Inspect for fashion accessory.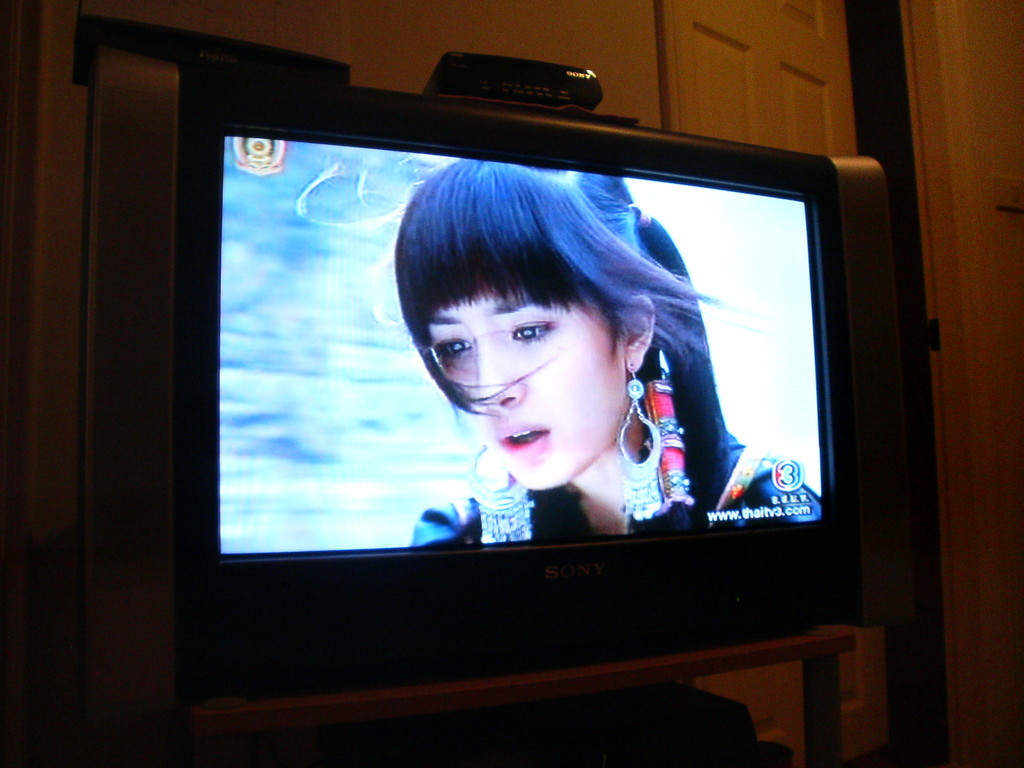
Inspection: (612,358,671,521).
